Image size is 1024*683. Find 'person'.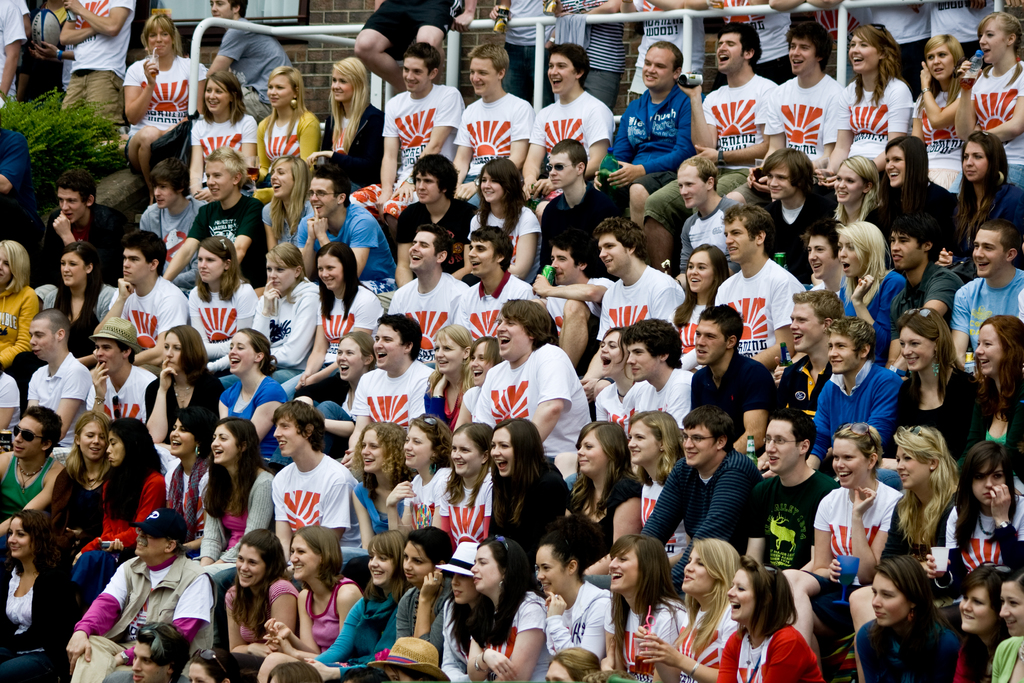
locate(954, 9, 1023, 195).
